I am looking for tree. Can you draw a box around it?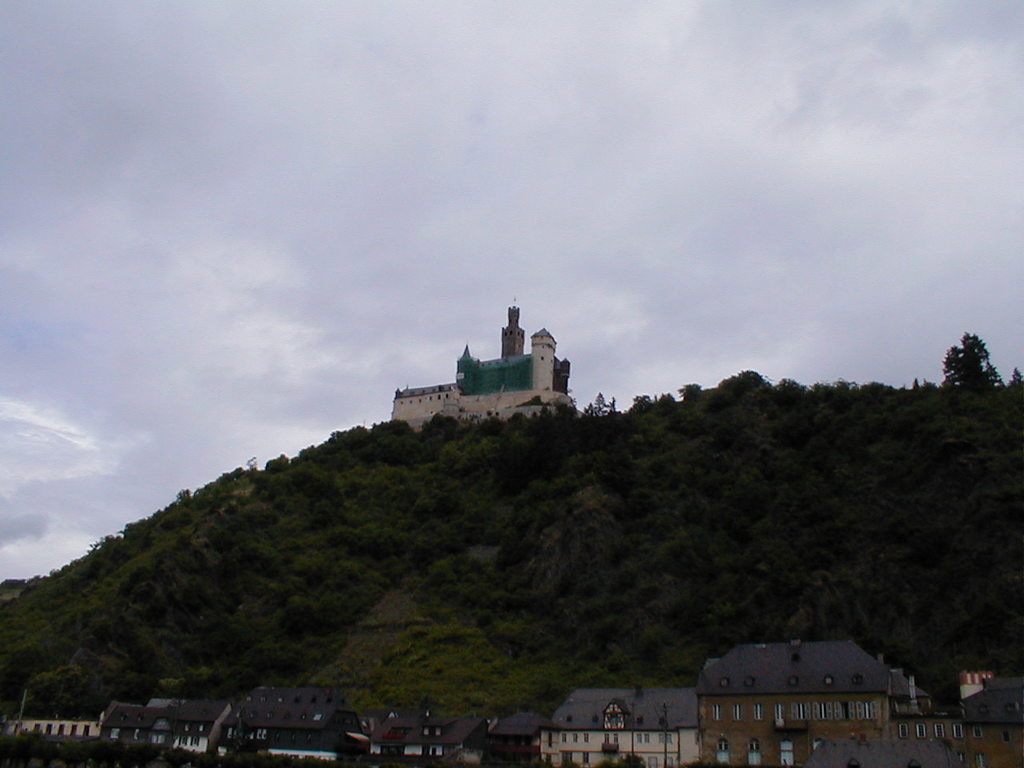
Sure, the bounding box is 929 315 1008 421.
